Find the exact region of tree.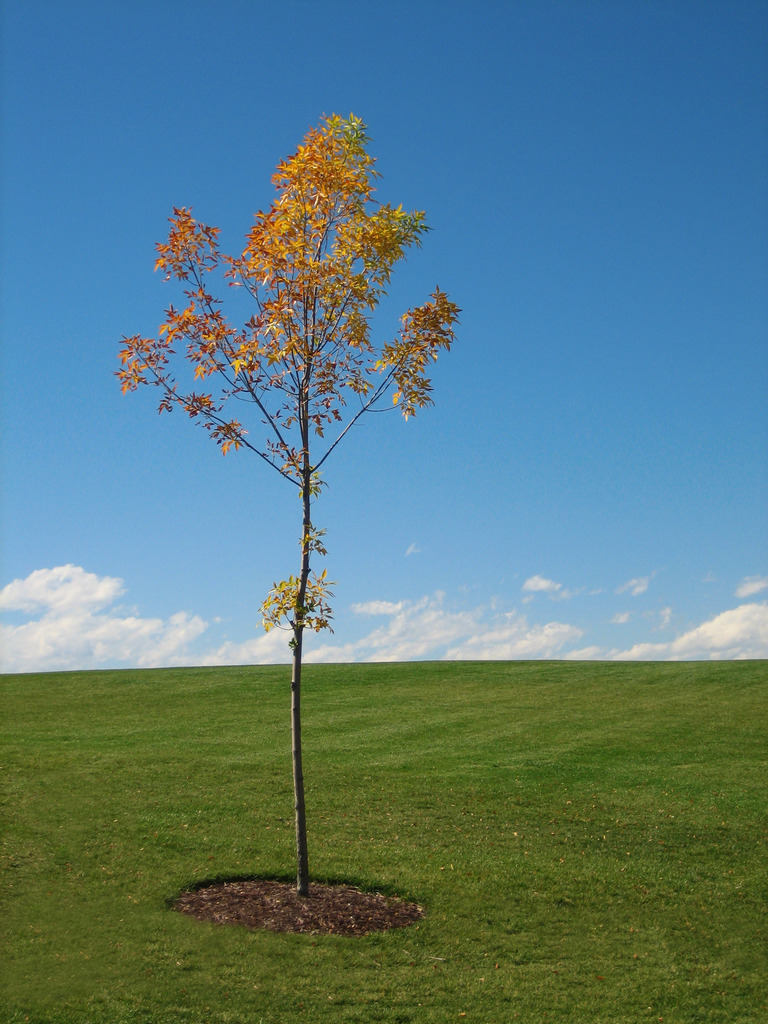
Exact region: 107 106 464 891.
